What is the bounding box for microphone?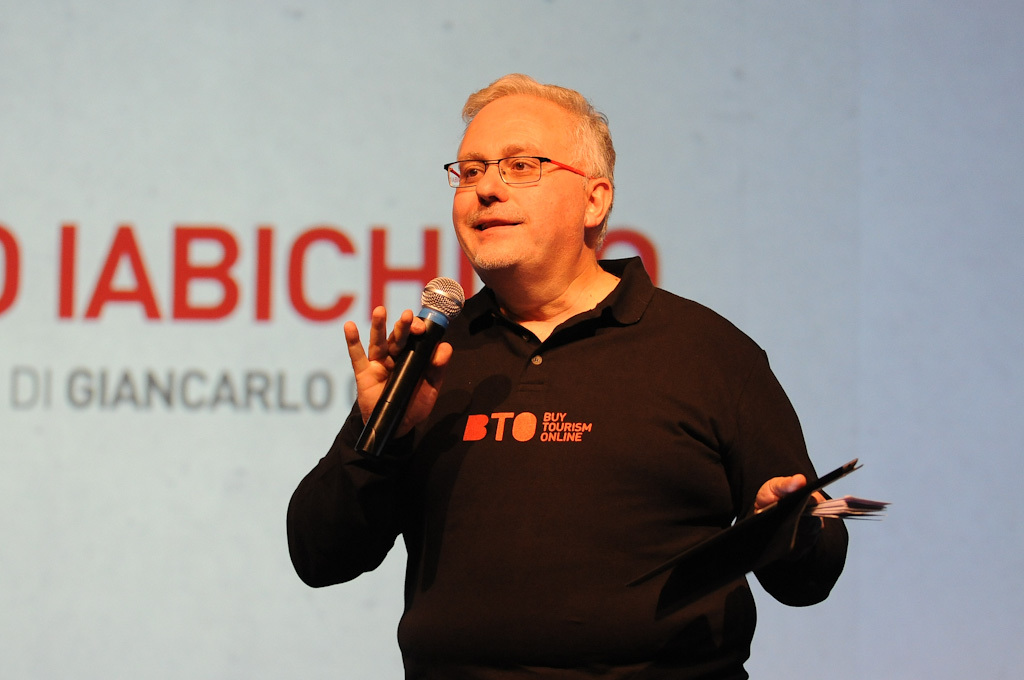
box=[316, 306, 477, 459].
